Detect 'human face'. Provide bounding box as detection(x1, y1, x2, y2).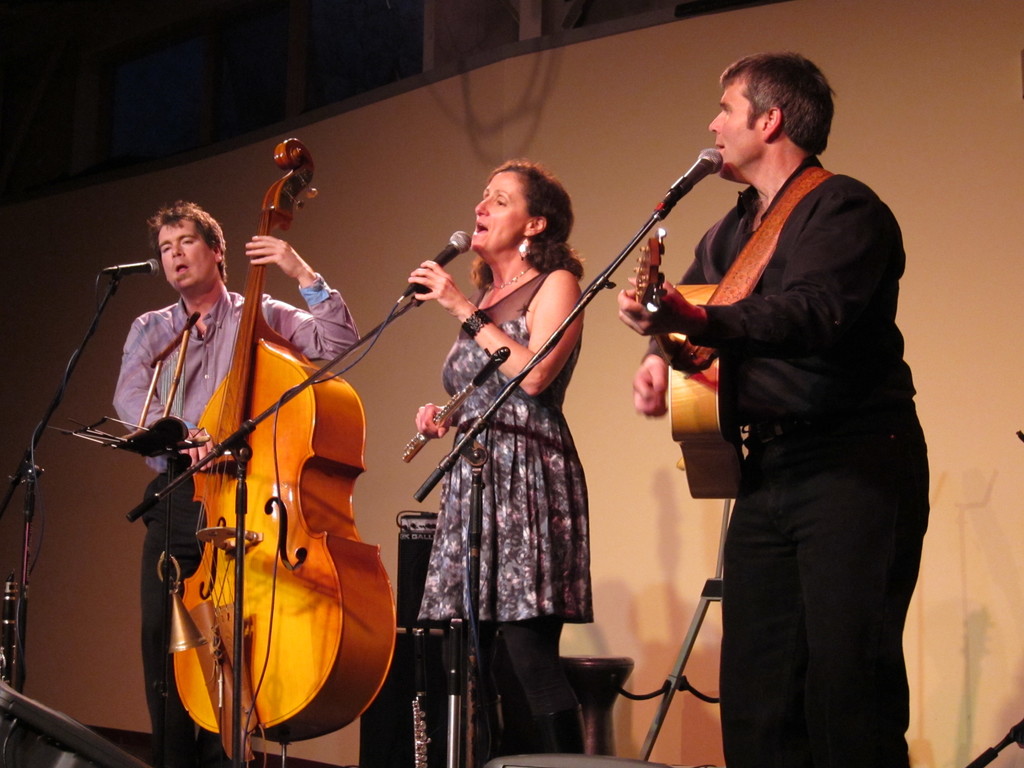
detection(473, 169, 521, 253).
